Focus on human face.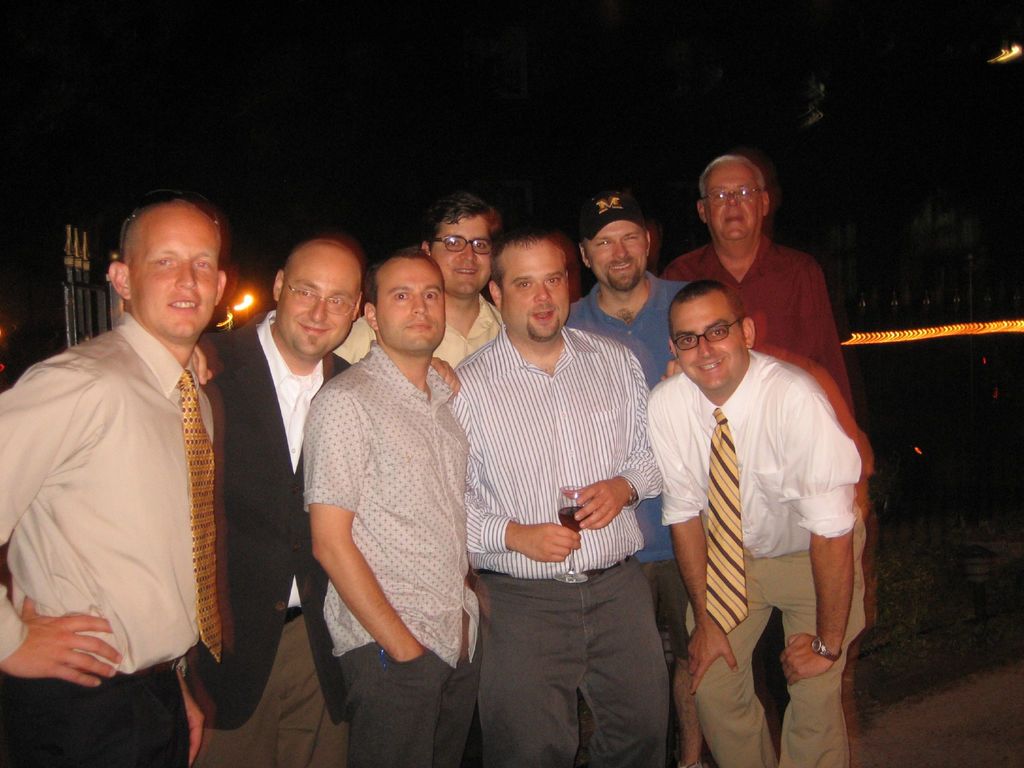
Focused at {"left": 133, "top": 208, "right": 219, "bottom": 343}.
